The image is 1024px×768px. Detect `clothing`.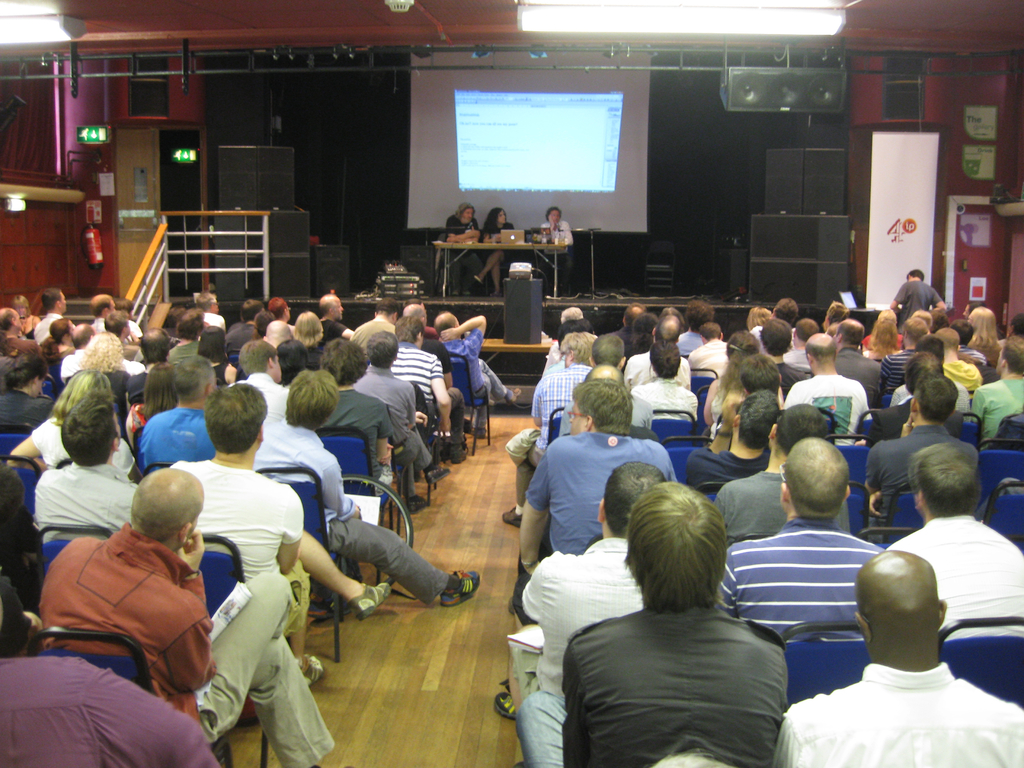
Detection: 783,376,870,449.
